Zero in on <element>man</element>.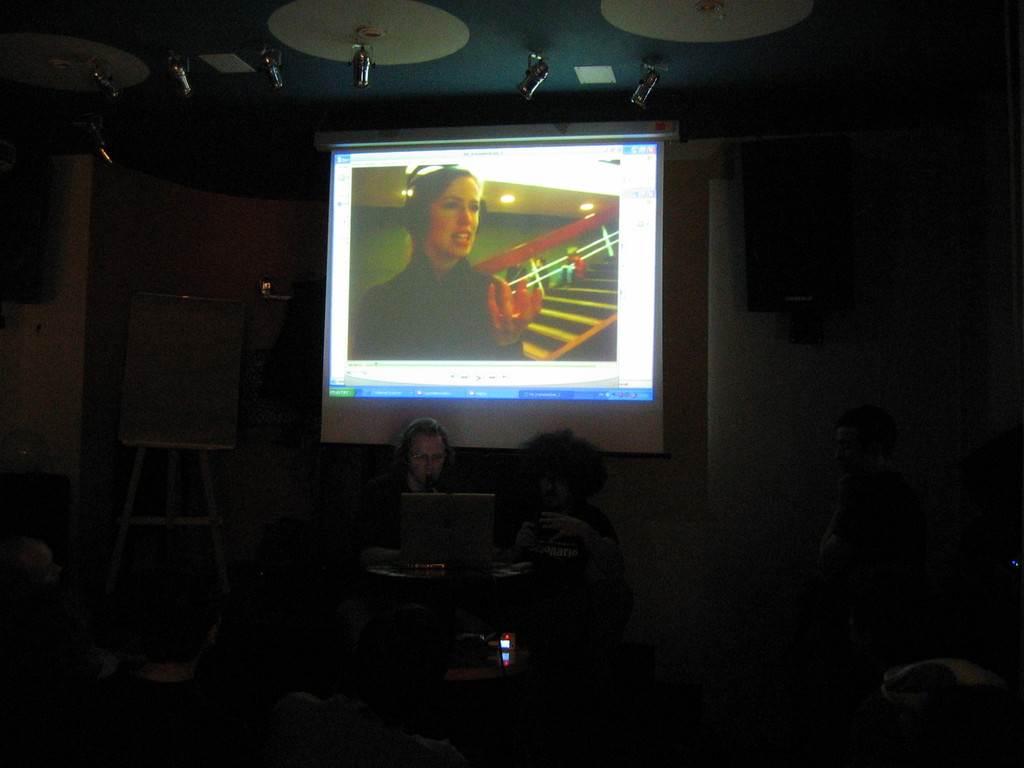
Zeroed in: (x1=490, y1=428, x2=638, y2=646).
